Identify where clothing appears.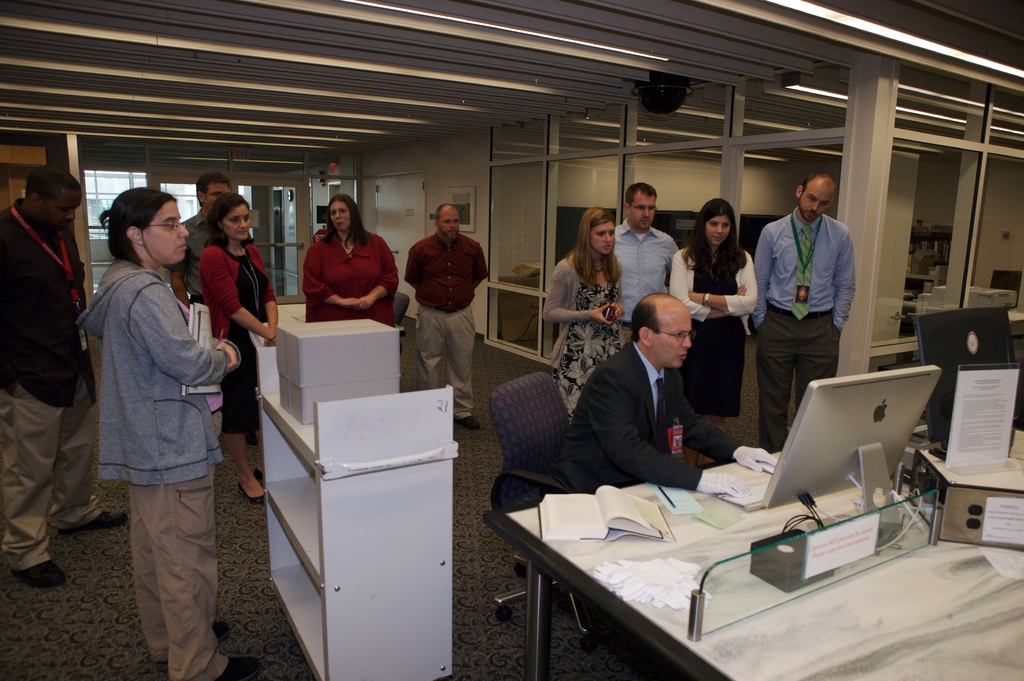
Appears at 543, 253, 632, 423.
